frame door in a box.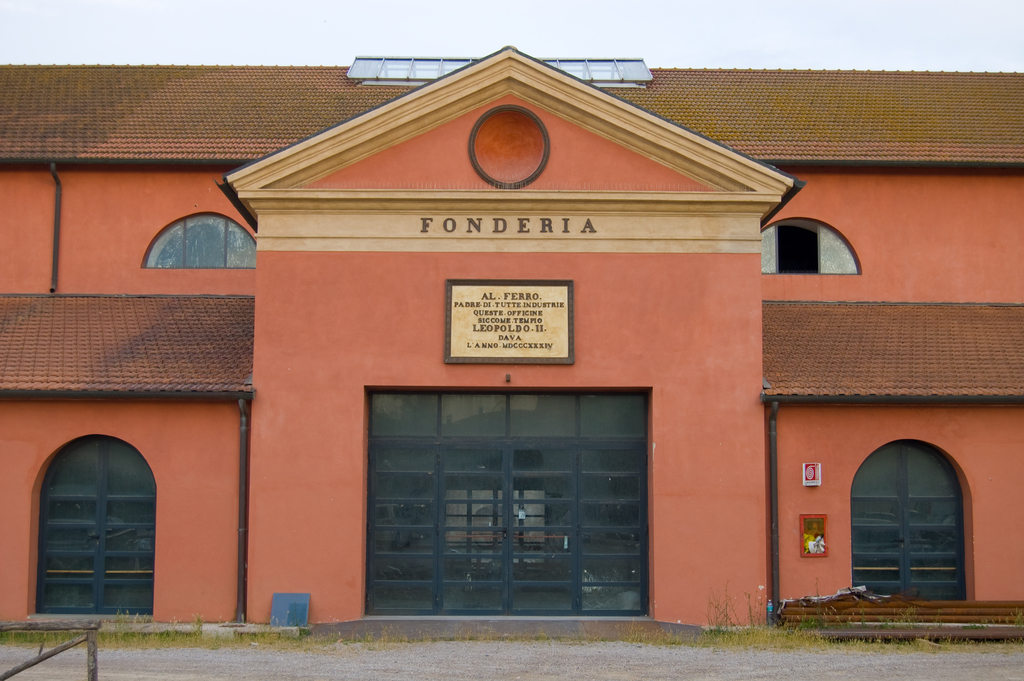
[42,439,150,617].
